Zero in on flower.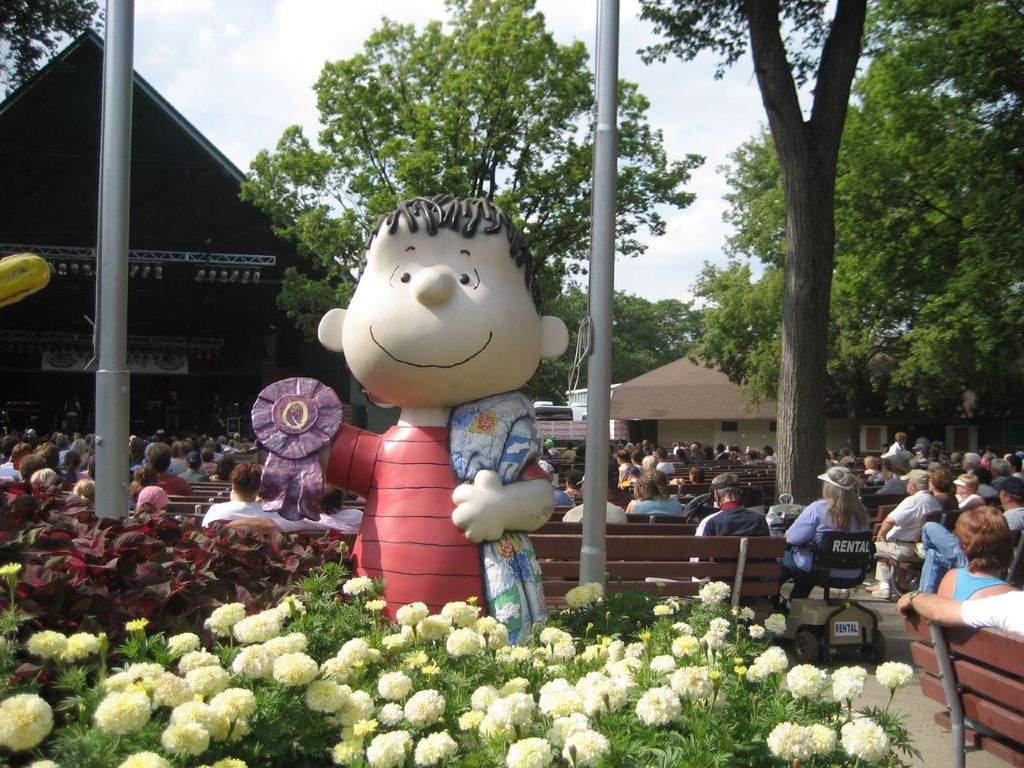
Zeroed in: 564/585/602/609.
